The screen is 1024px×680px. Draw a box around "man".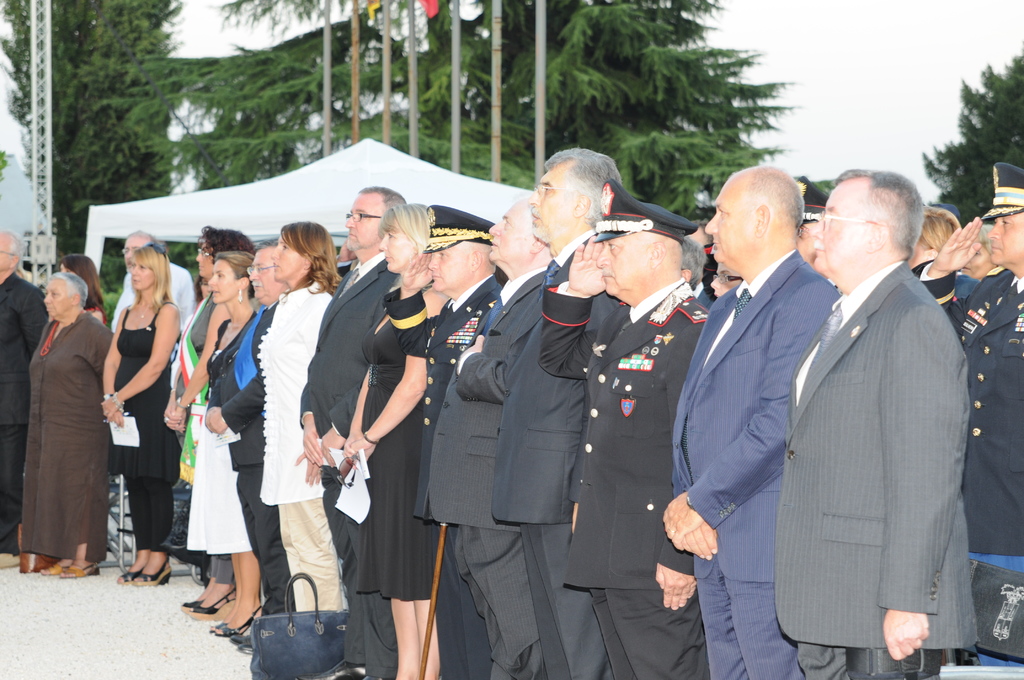
bbox=[108, 229, 195, 334].
